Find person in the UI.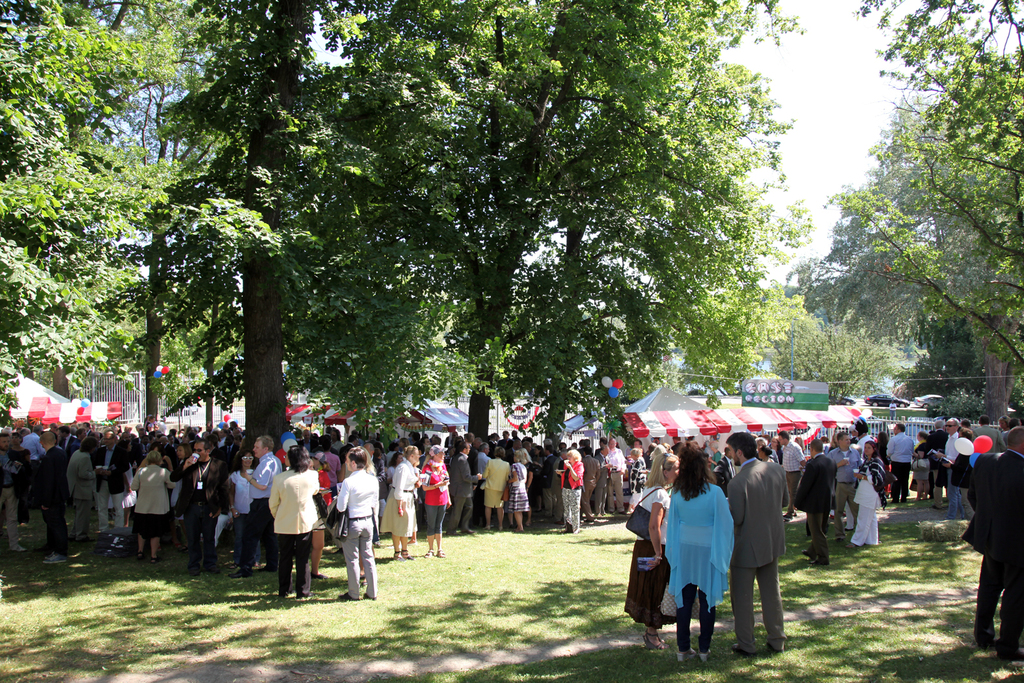
UI element at region(21, 424, 46, 508).
